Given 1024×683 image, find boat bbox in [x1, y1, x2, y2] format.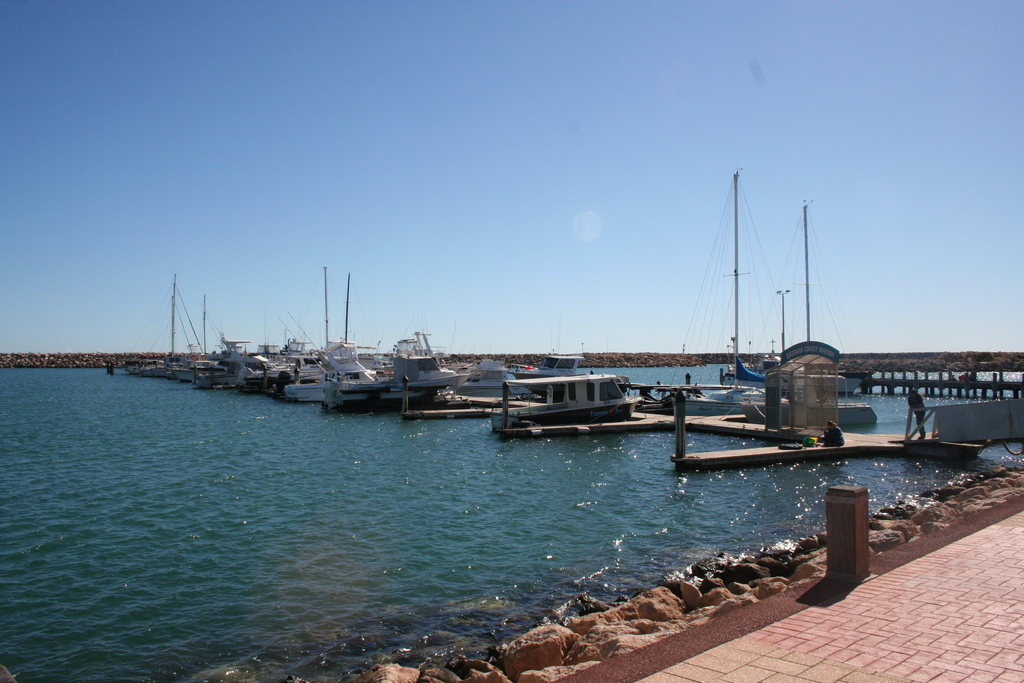
[724, 200, 865, 402].
